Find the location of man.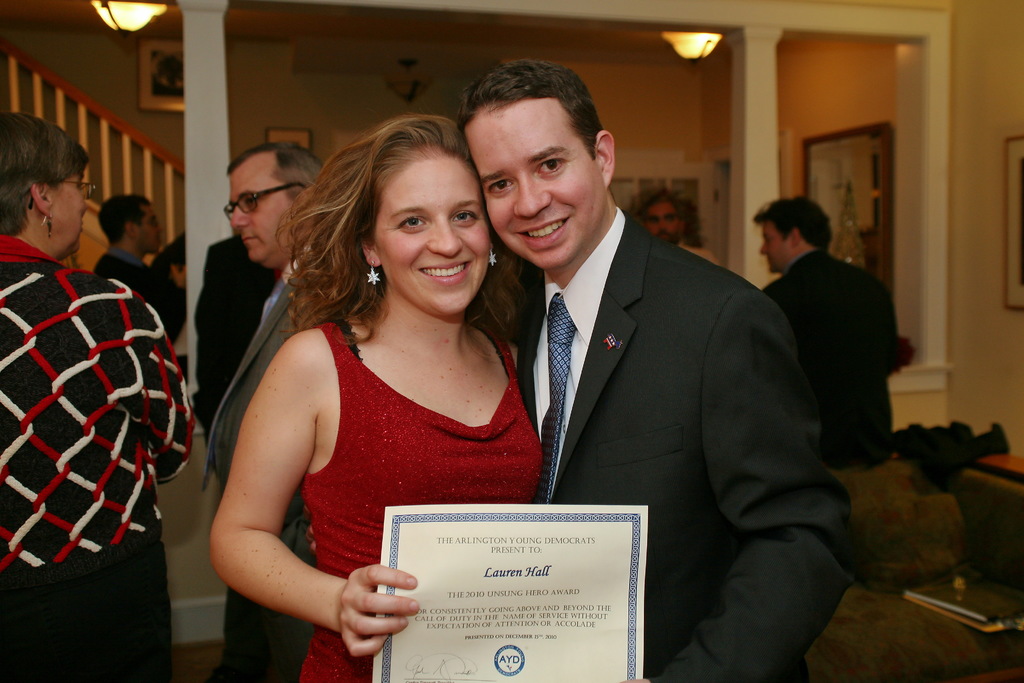
Location: locate(637, 188, 721, 270).
